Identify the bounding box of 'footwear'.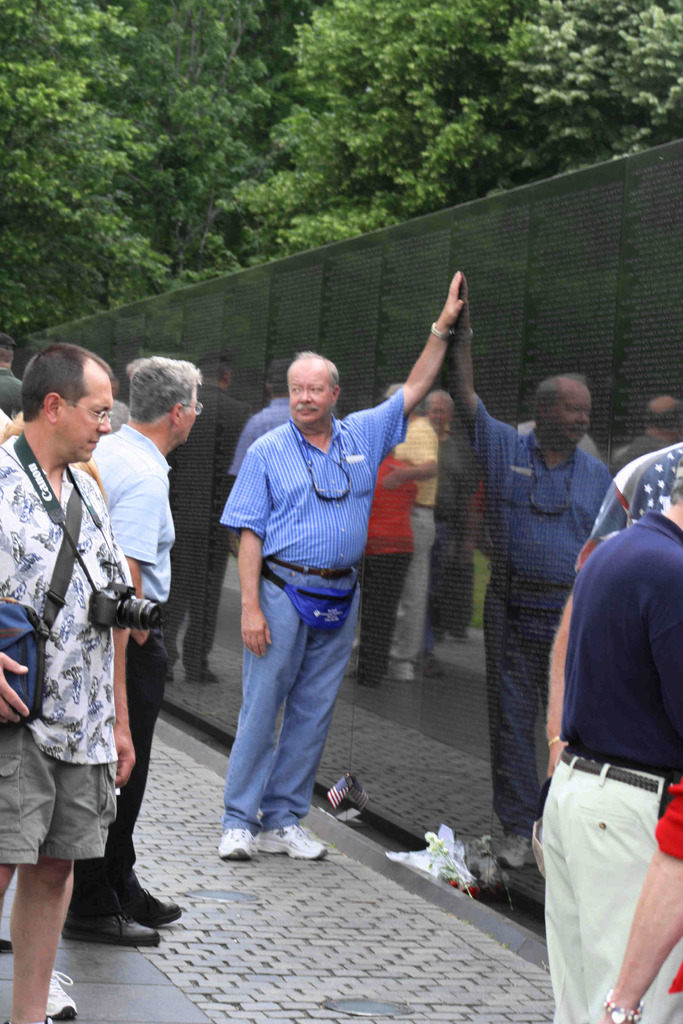
box(216, 830, 256, 865).
